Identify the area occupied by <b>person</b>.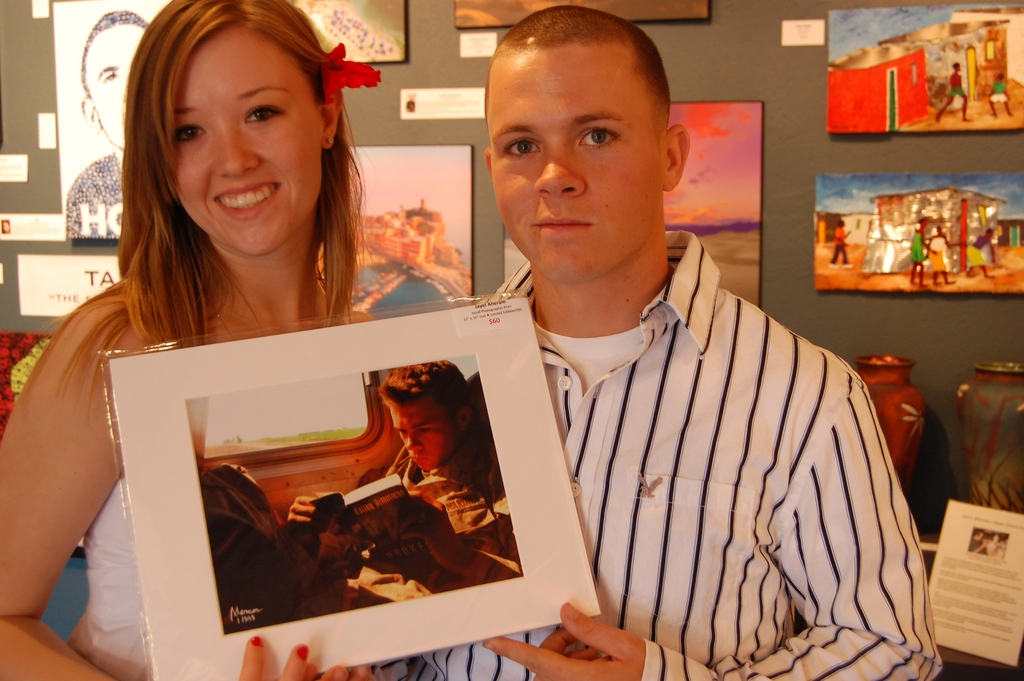
Area: bbox=[941, 62, 970, 124].
